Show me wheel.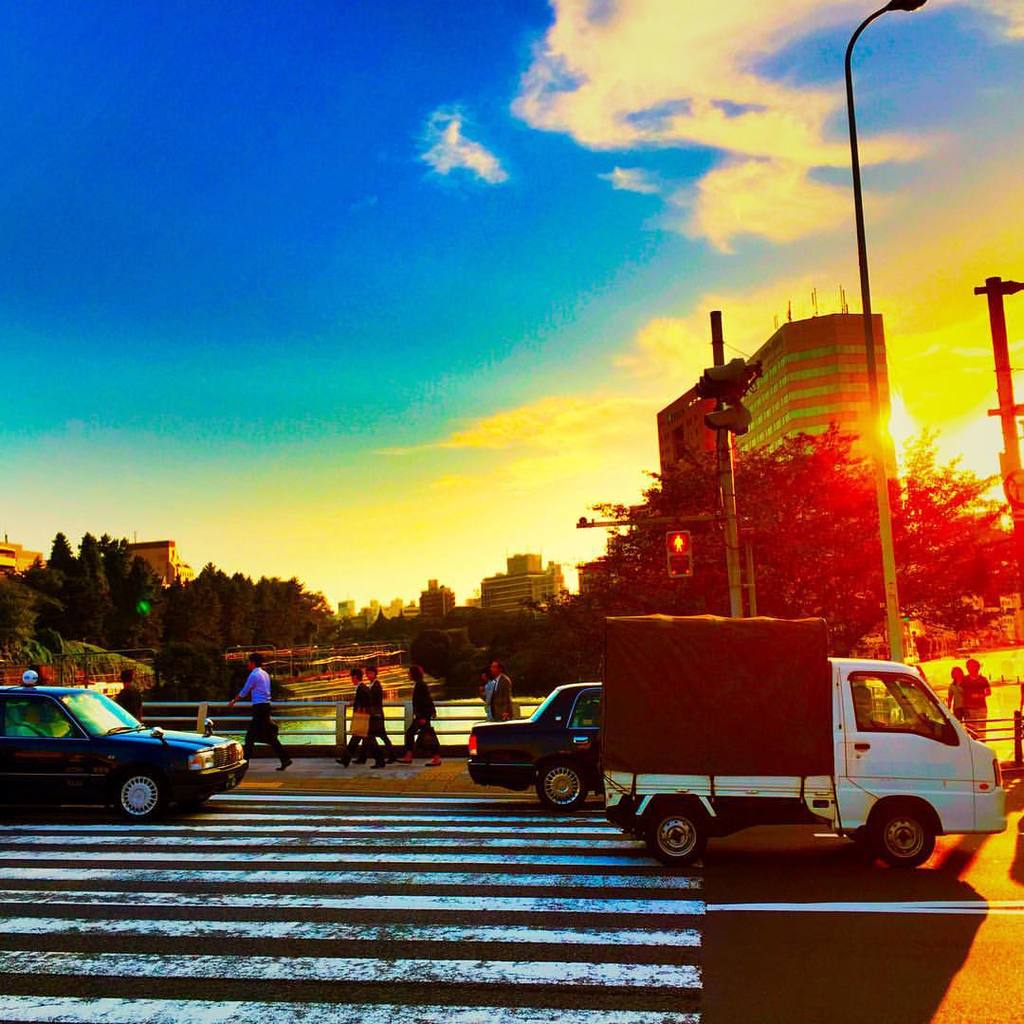
wheel is here: x1=873, y1=814, x2=933, y2=863.
